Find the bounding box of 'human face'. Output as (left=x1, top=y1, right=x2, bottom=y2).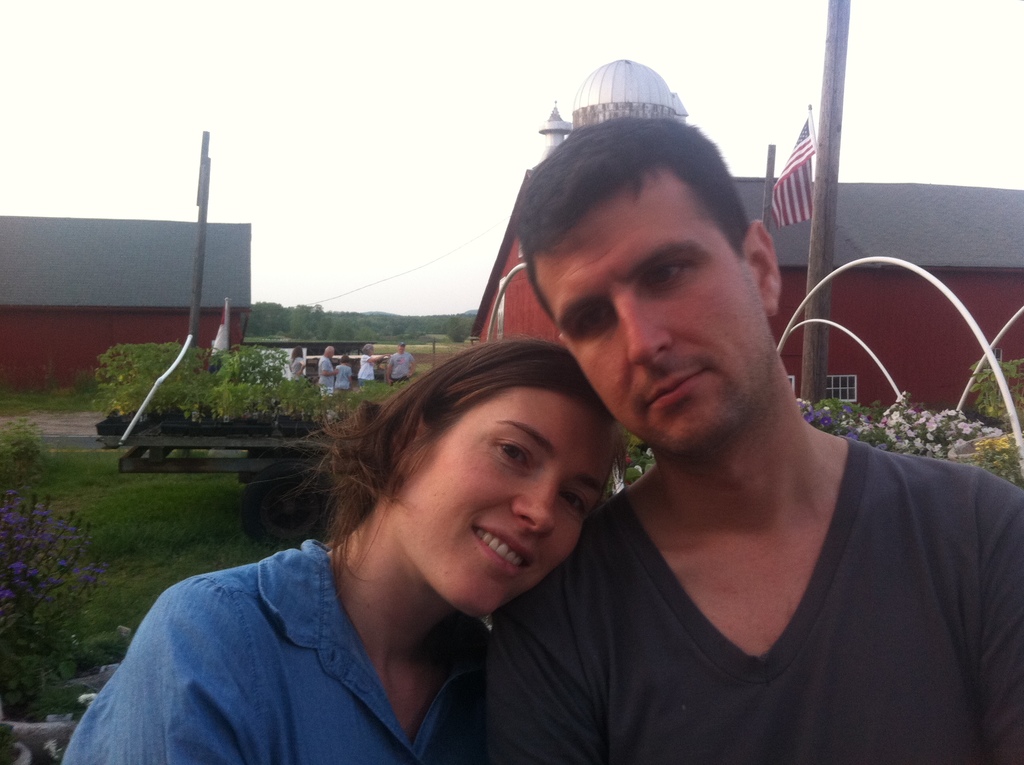
(left=532, top=171, right=769, bottom=458).
